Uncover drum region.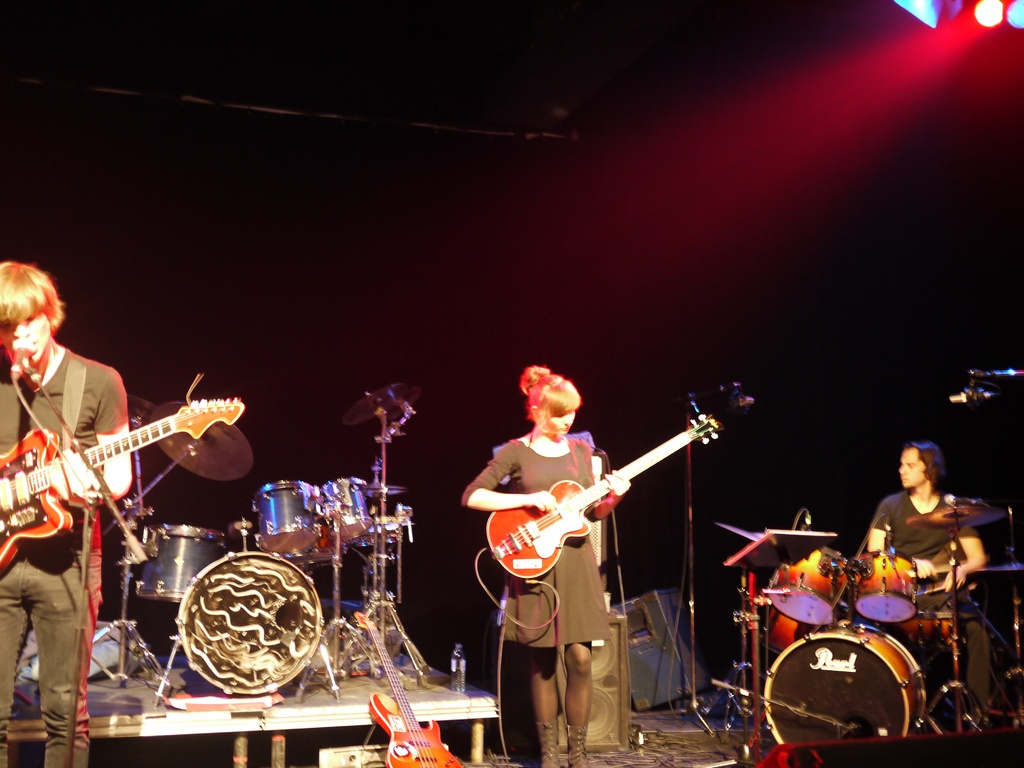
Uncovered: bbox=[255, 479, 320, 555].
